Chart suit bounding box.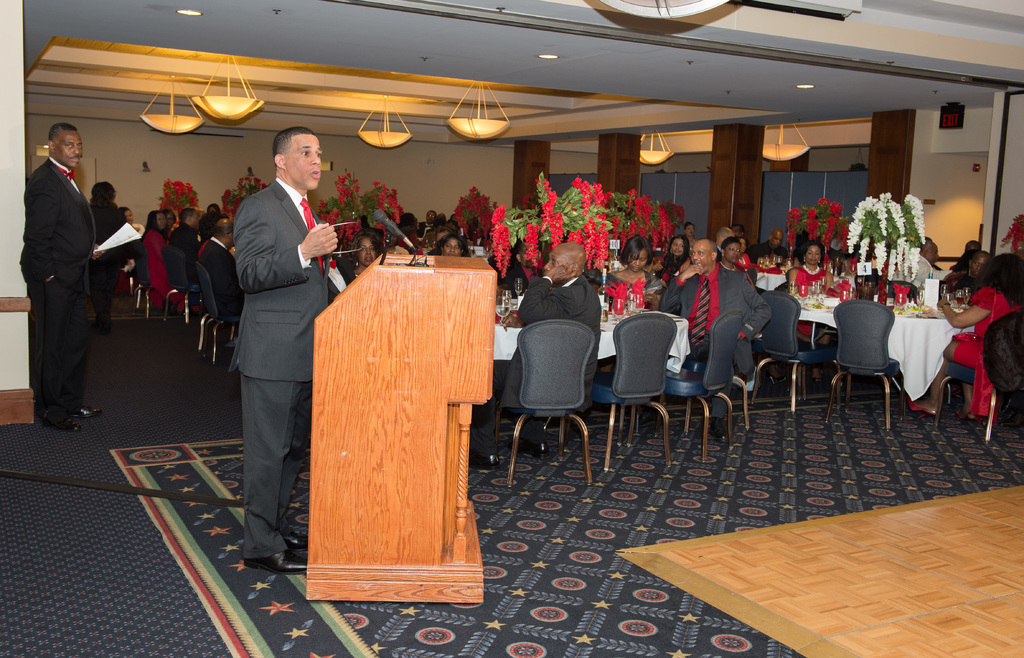
Charted: region(515, 271, 602, 413).
